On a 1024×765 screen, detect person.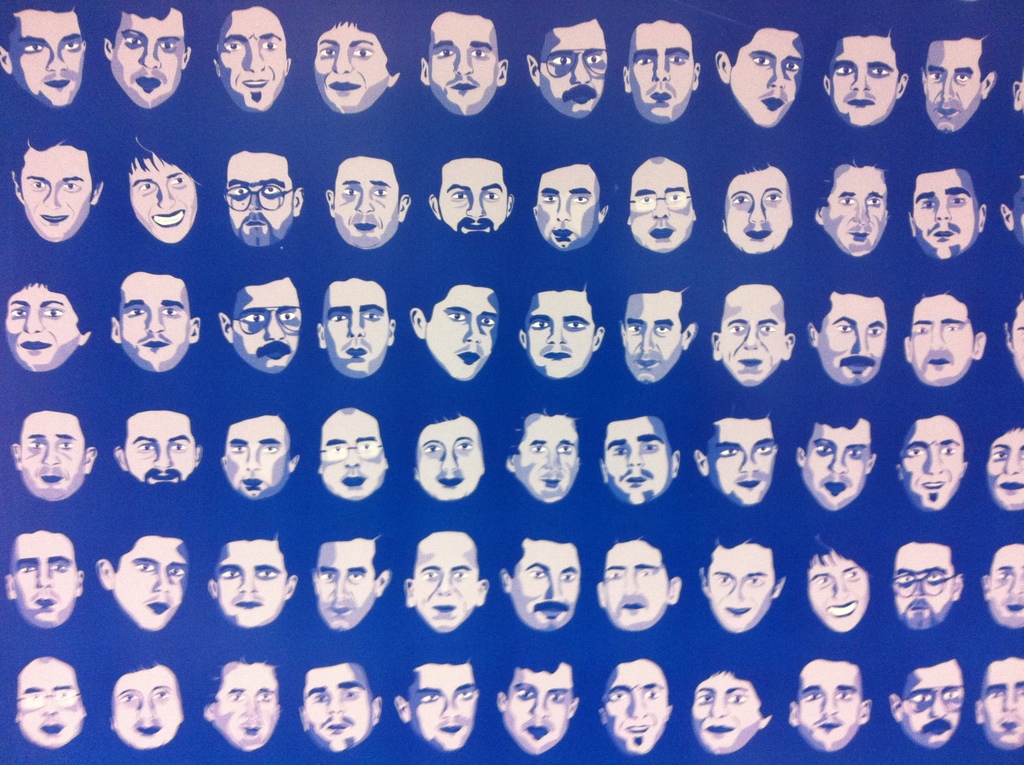
detection(518, 274, 606, 378).
